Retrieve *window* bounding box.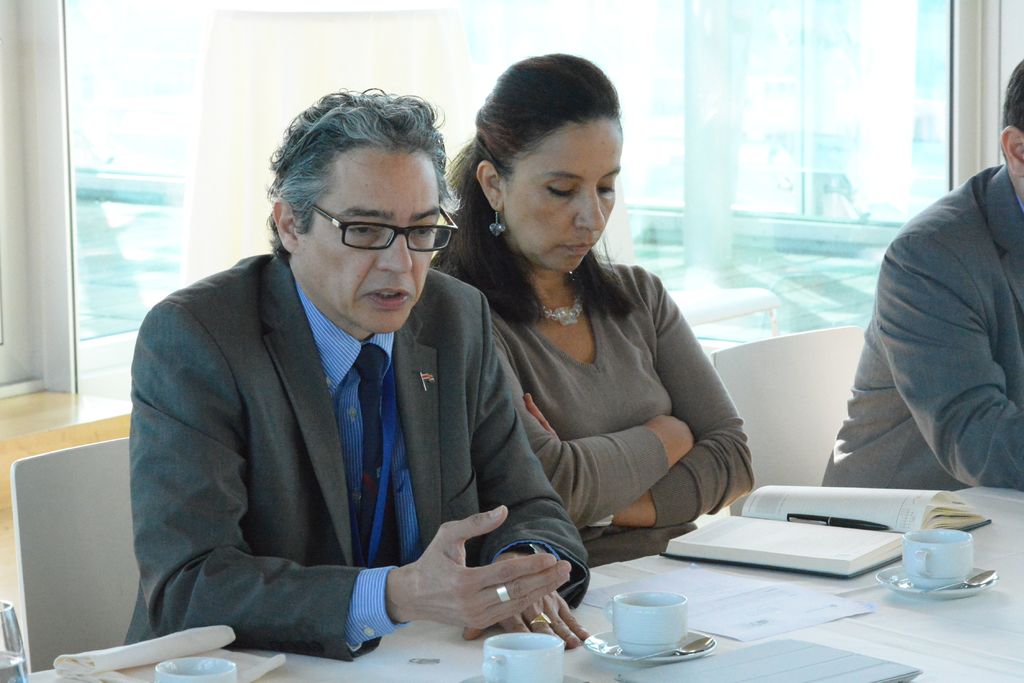
Bounding box: (58, 0, 985, 379).
